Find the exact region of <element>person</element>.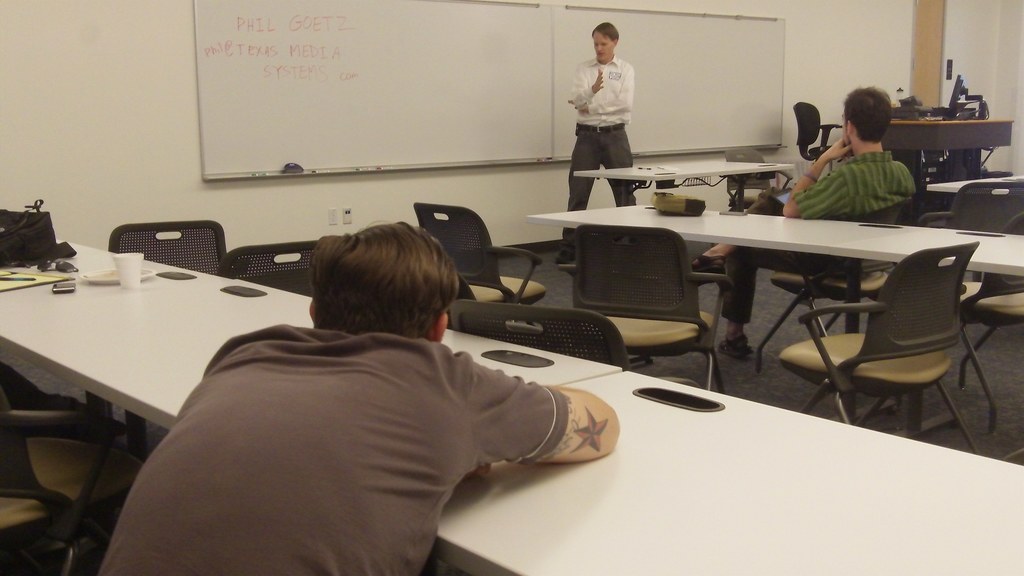
Exact region: 692 84 918 355.
